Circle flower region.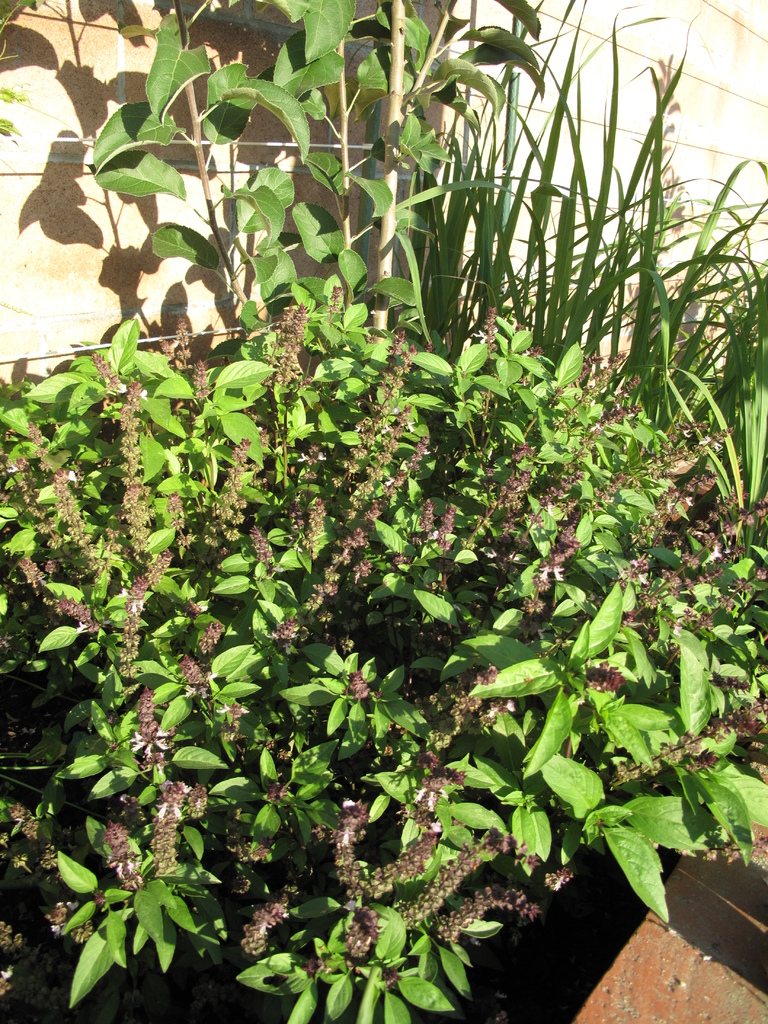
Region: {"left": 120, "top": 586, "right": 151, "bottom": 625}.
